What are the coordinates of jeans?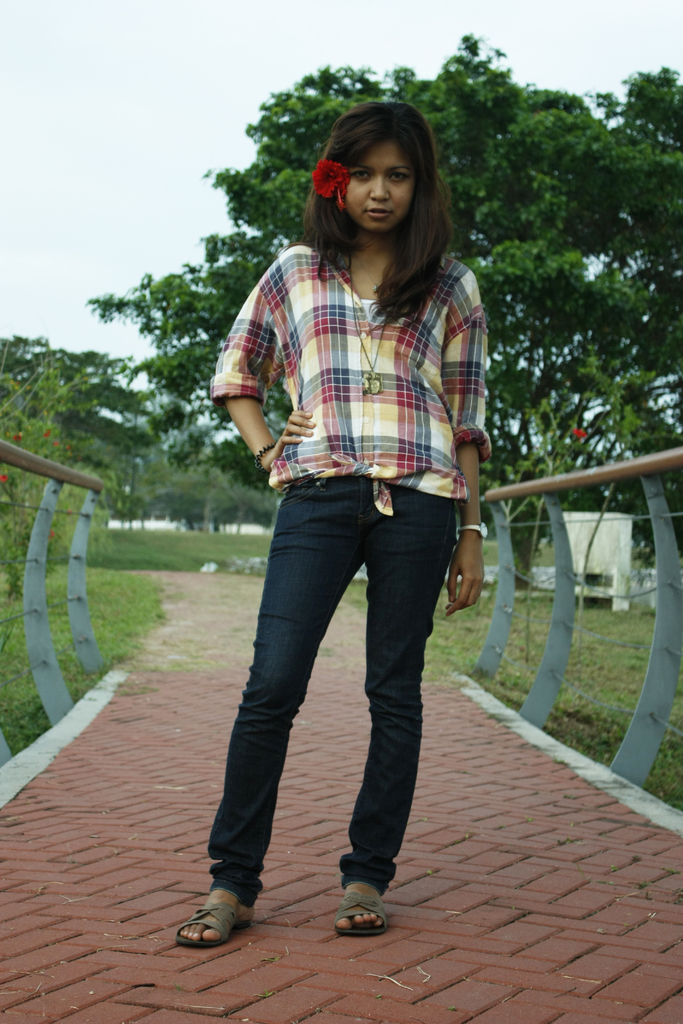
[x1=205, y1=479, x2=457, y2=911].
